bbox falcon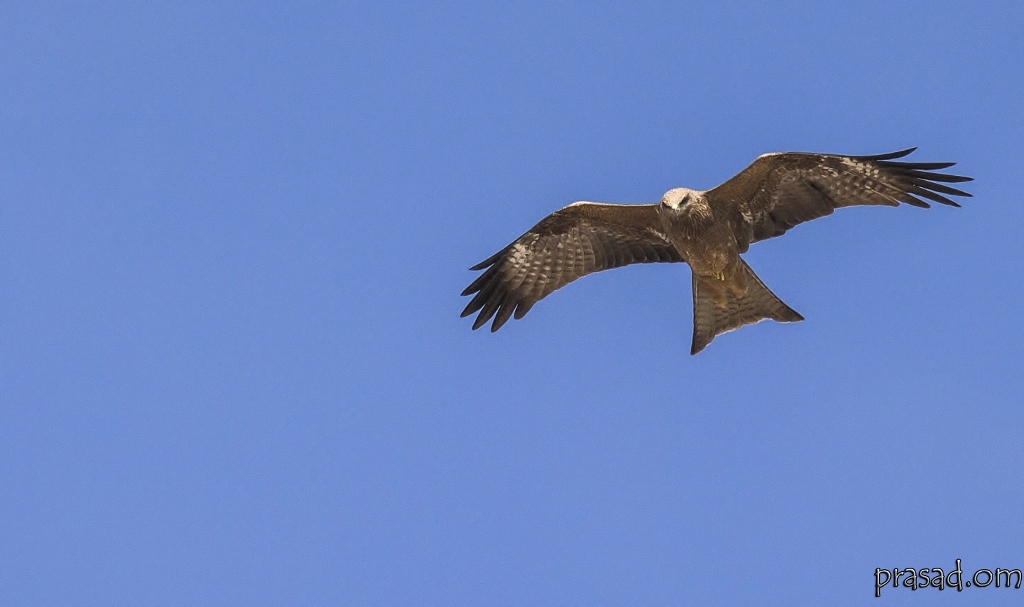
[left=440, top=145, right=987, bottom=363]
